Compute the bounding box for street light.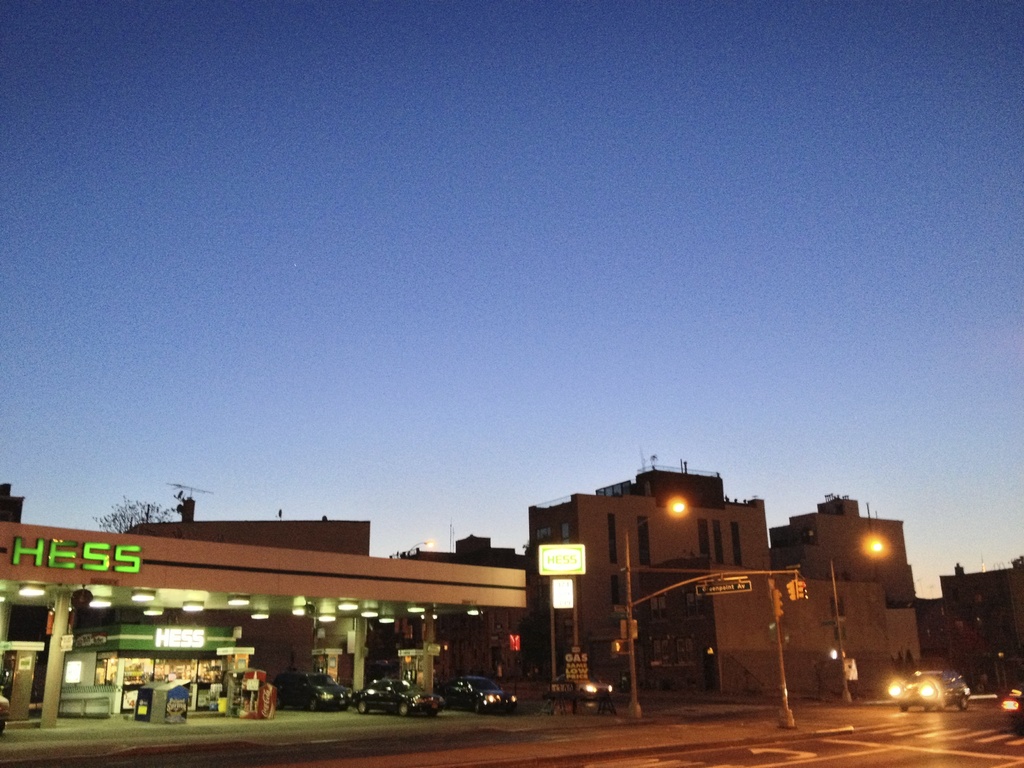
[left=622, top=495, right=689, bottom=716].
